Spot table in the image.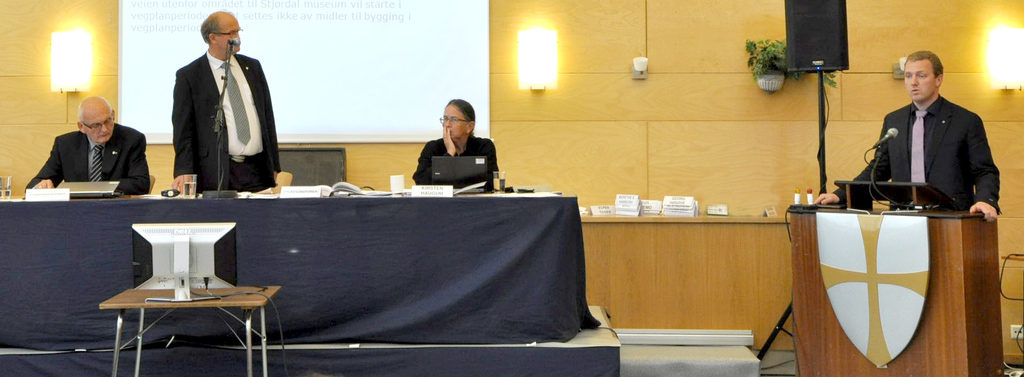
table found at <region>765, 165, 993, 373</region>.
